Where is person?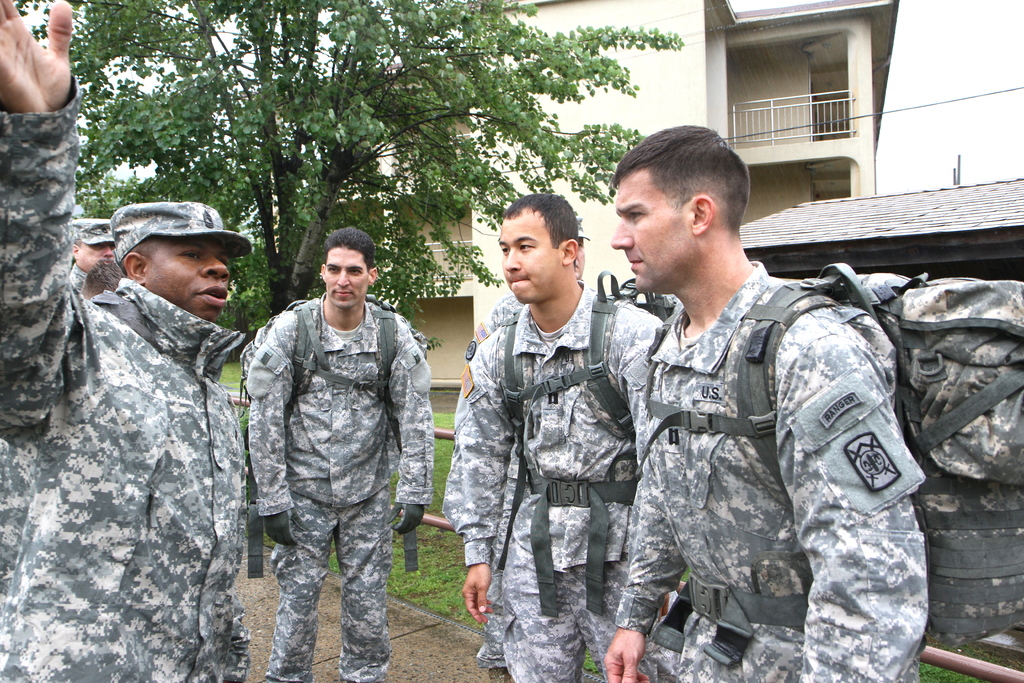
467, 220, 589, 682.
